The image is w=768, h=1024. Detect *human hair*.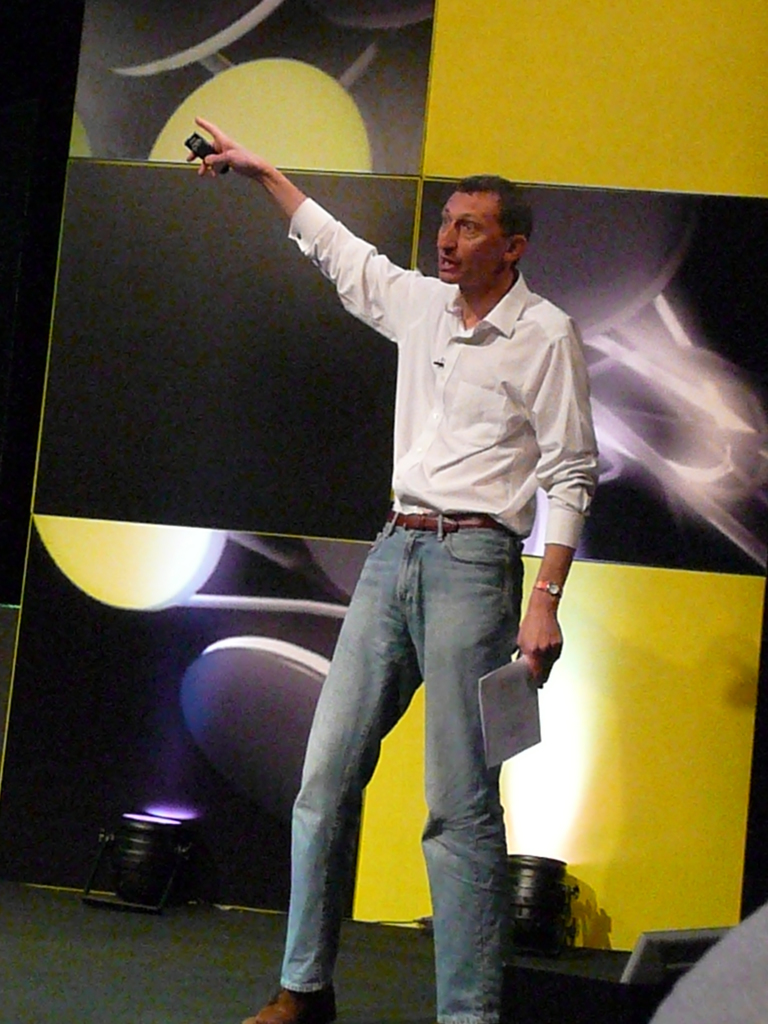
Detection: detection(452, 188, 545, 271).
